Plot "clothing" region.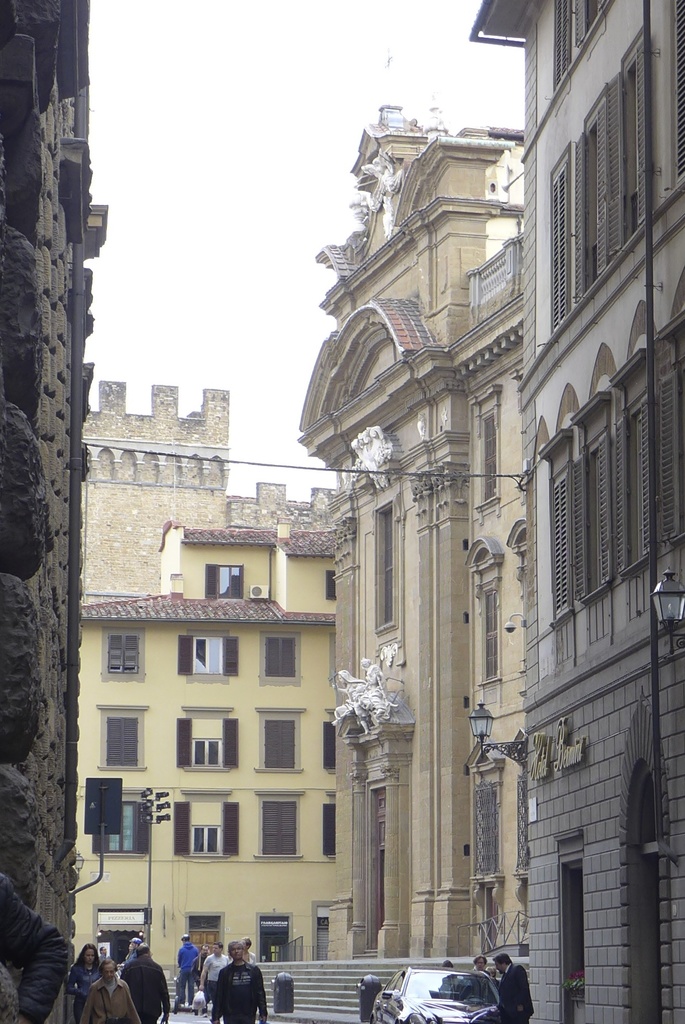
Plotted at (200, 946, 231, 1005).
